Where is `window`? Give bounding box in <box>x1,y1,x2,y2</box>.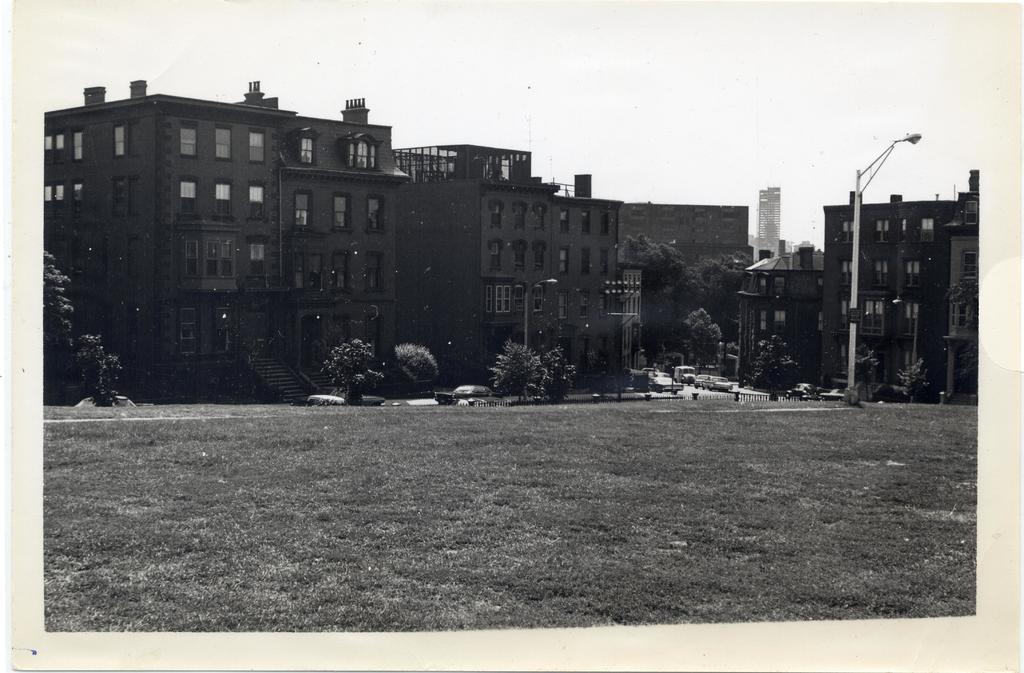
<box>770,309,786,337</box>.
